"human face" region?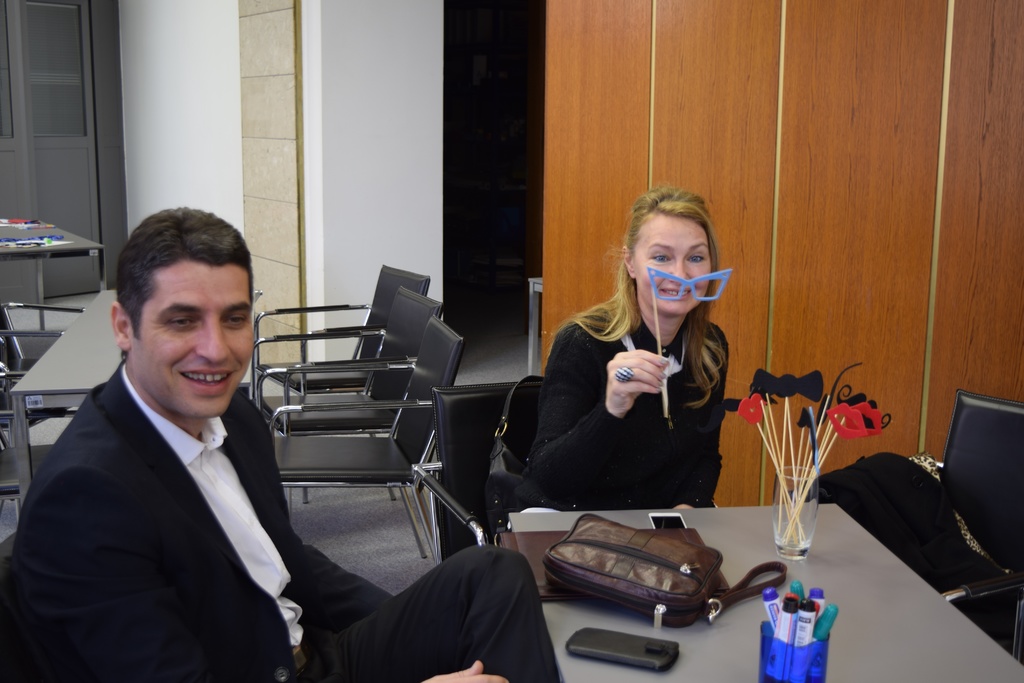
rect(131, 258, 250, 414)
